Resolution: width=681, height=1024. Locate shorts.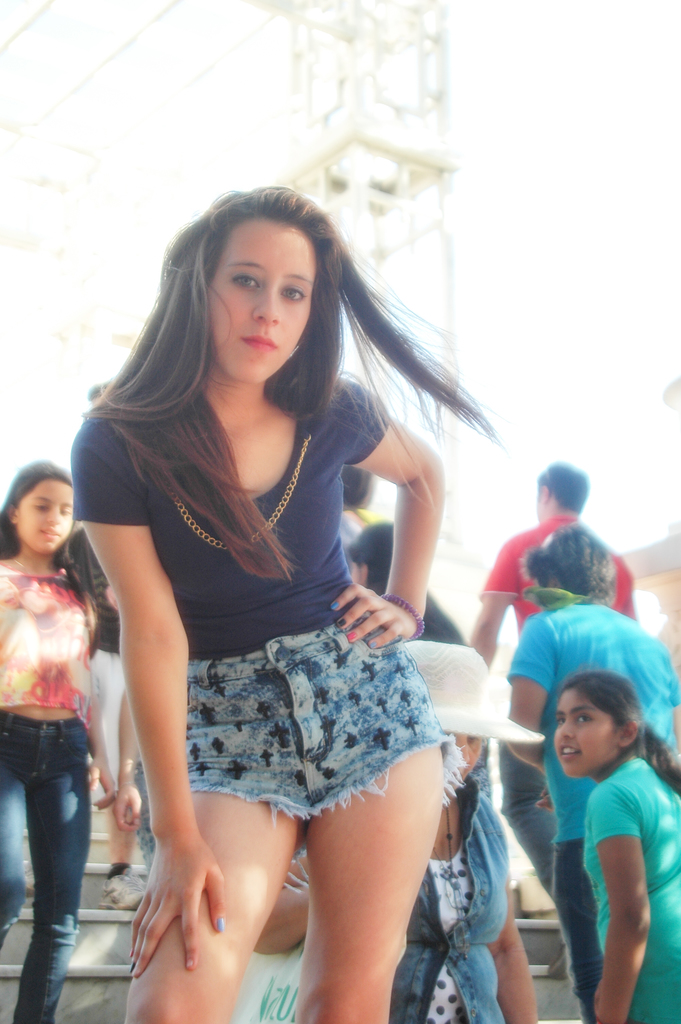
(183, 610, 467, 893).
